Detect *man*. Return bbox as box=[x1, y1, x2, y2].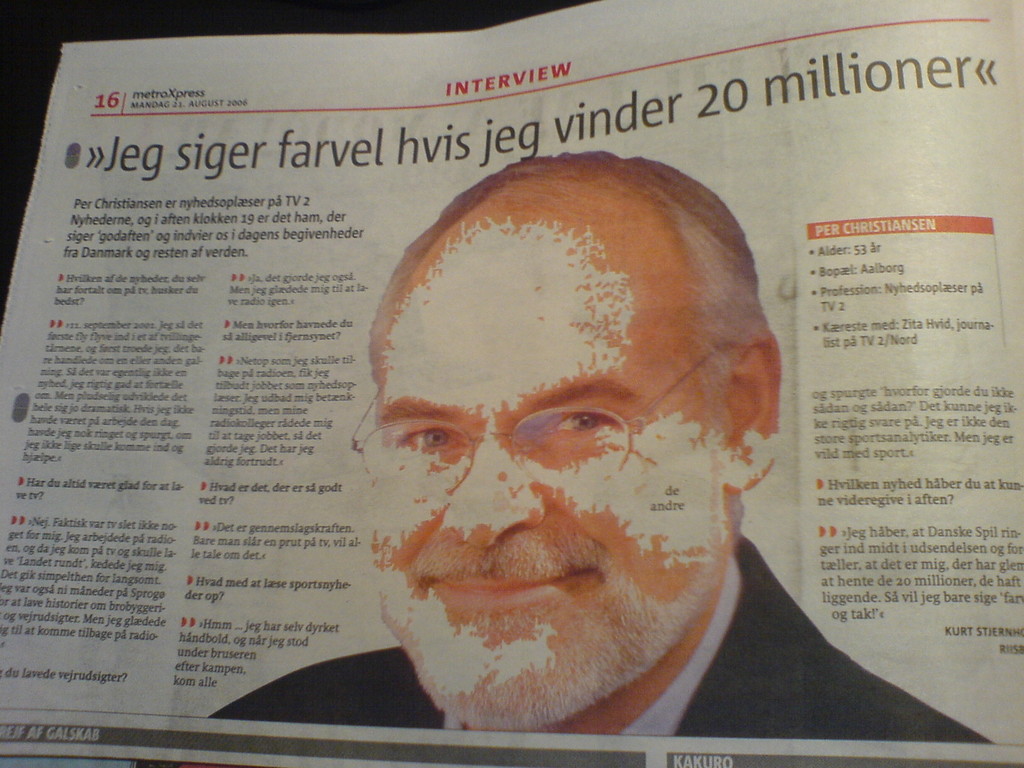
box=[225, 134, 884, 745].
